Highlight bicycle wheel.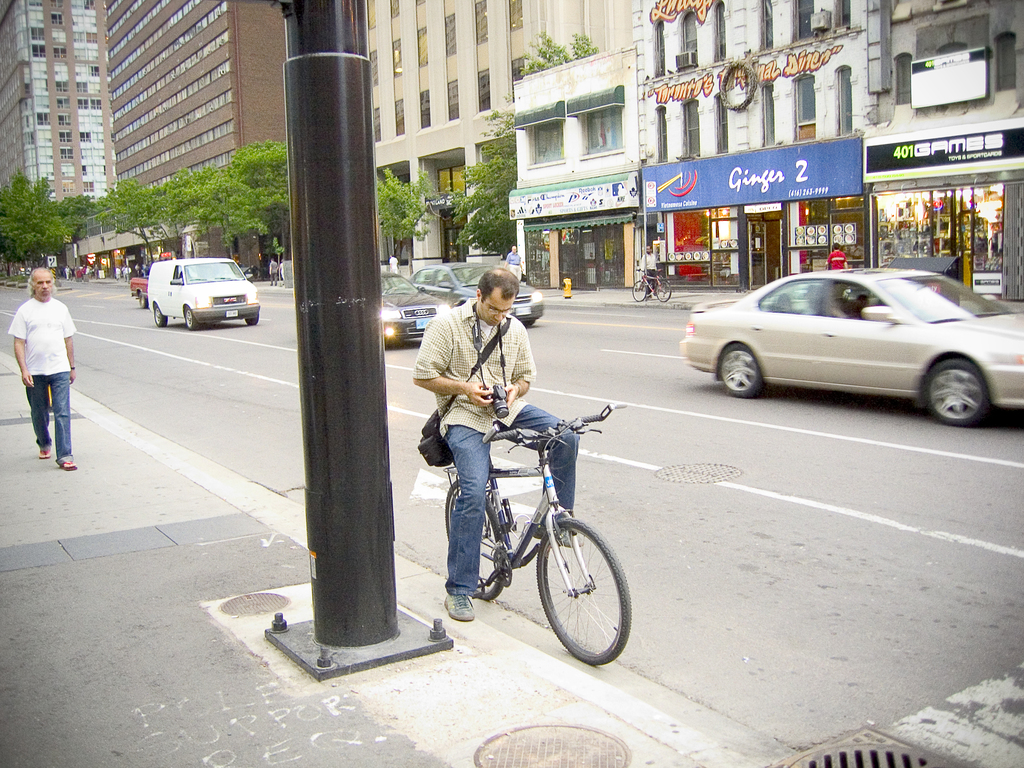
Highlighted region: box(634, 278, 647, 303).
